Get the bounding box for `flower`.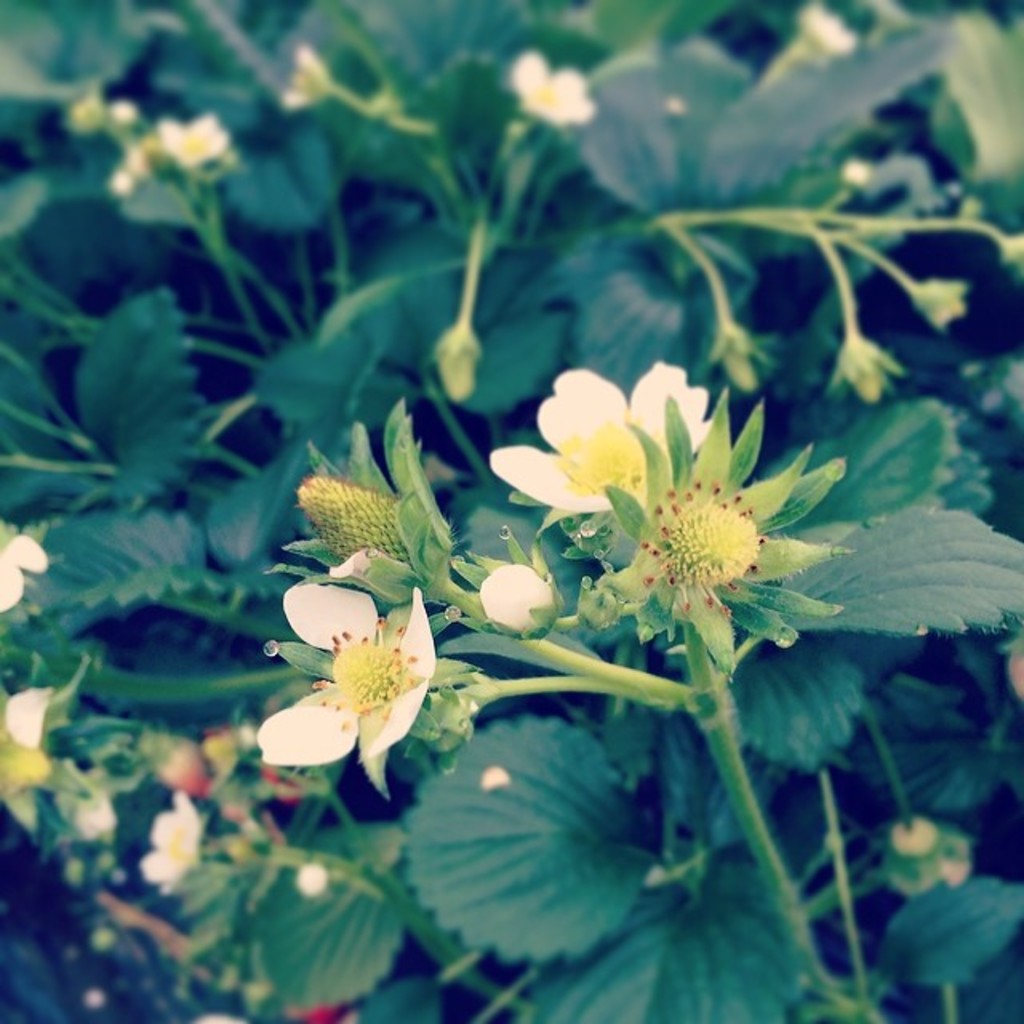
box=[835, 336, 909, 405].
